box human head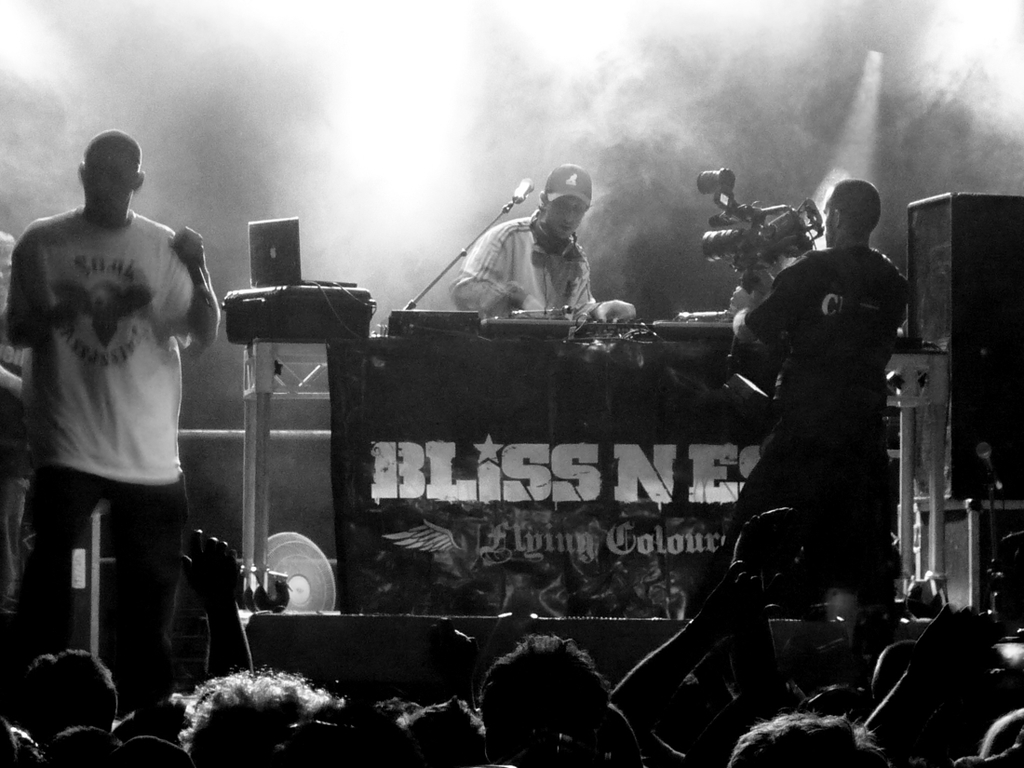
bbox(814, 185, 889, 249)
